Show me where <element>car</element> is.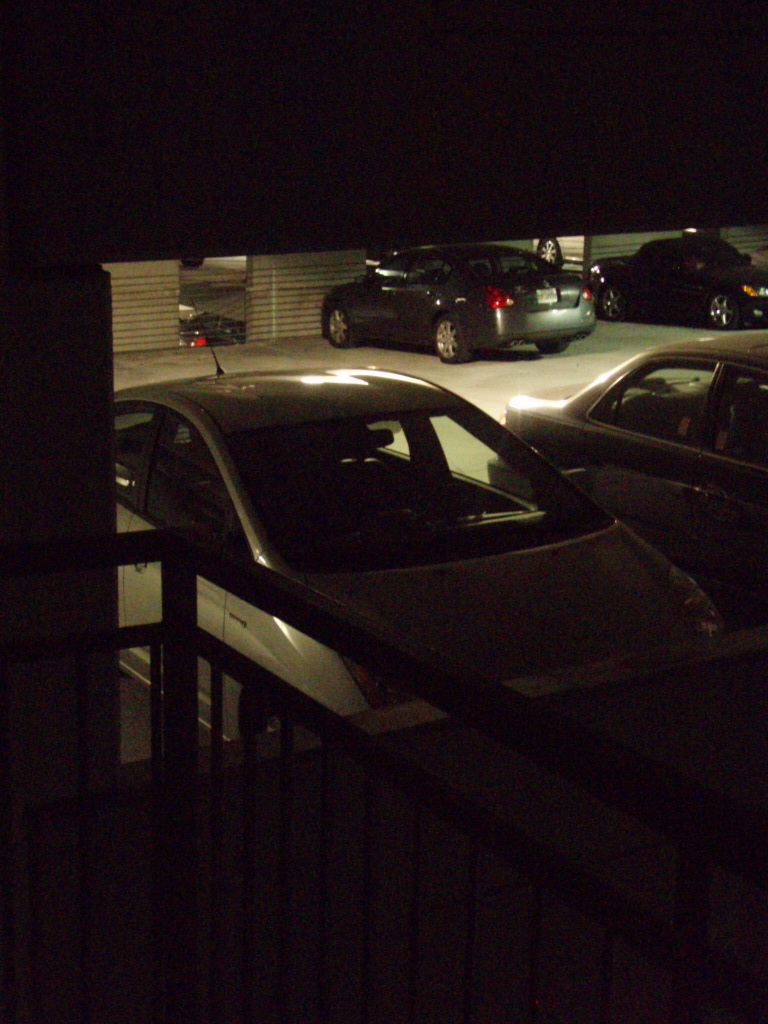
<element>car</element> is at BBox(320, 227, 611, 358).
